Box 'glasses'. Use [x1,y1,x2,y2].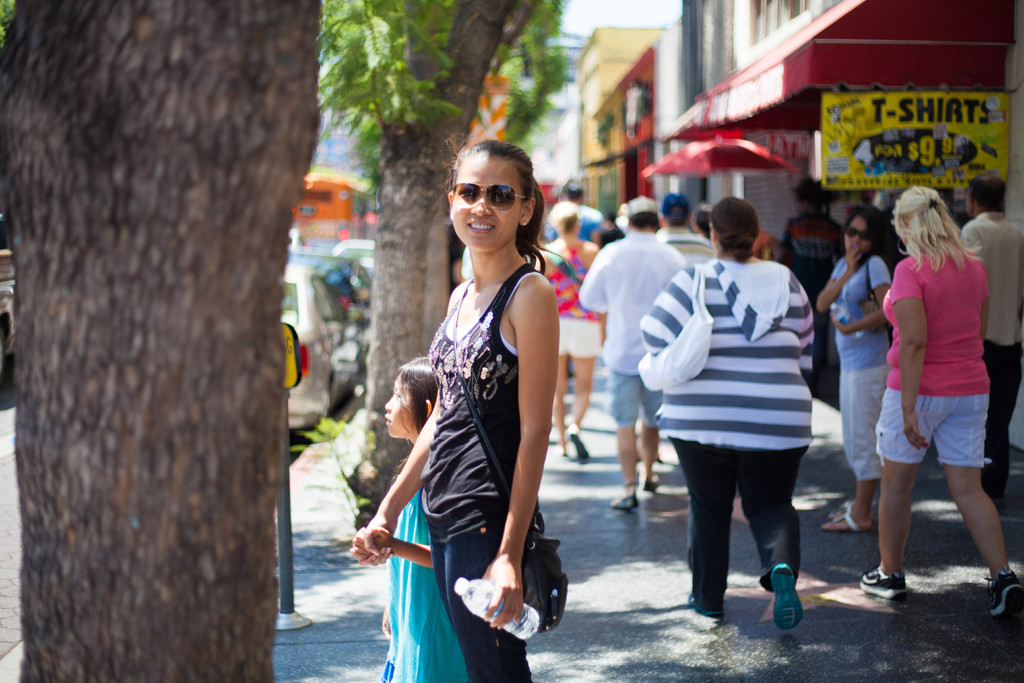
[840,223,876,246].
